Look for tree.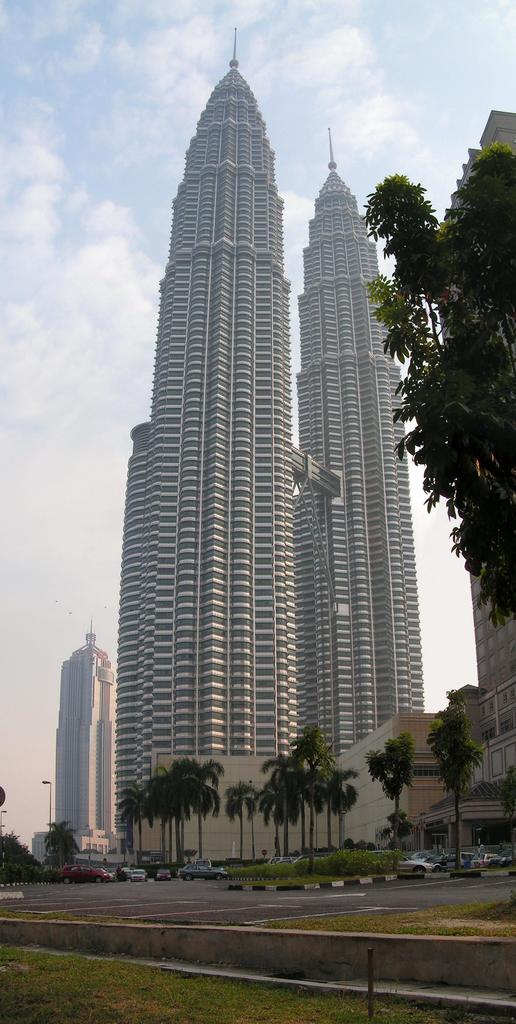
Found: <region>360, 731, 412, 856</region>.
